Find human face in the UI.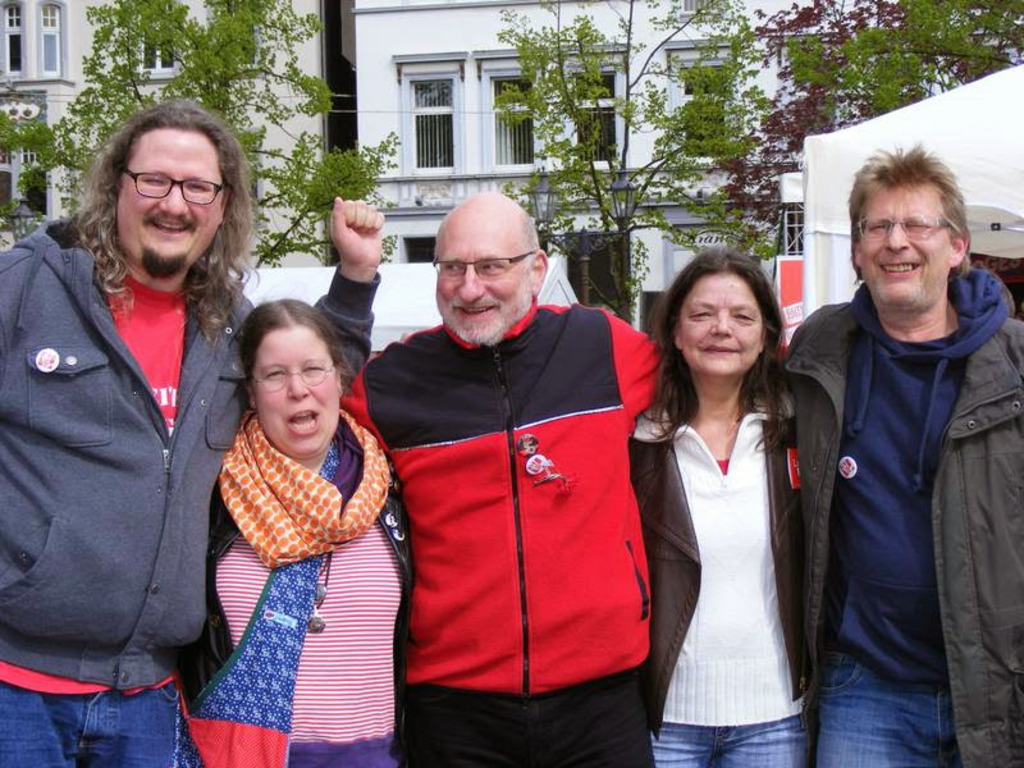
UI element at (436,210,527,347).
